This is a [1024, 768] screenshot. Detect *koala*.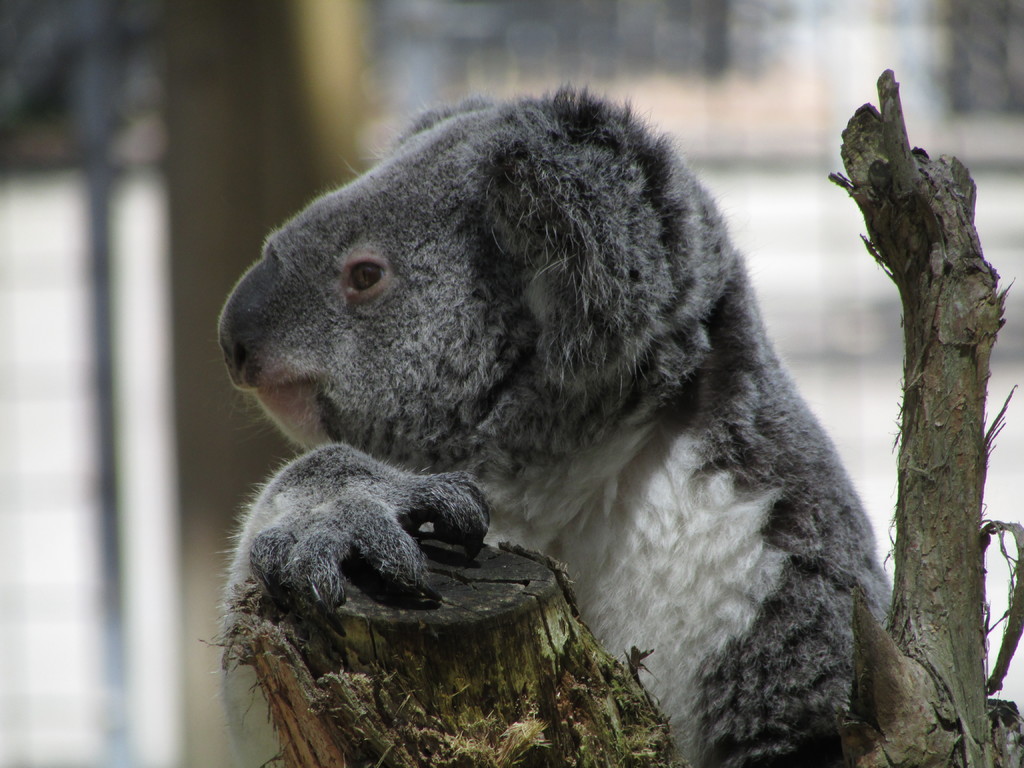
Rect(214, 81, 895, 767).
